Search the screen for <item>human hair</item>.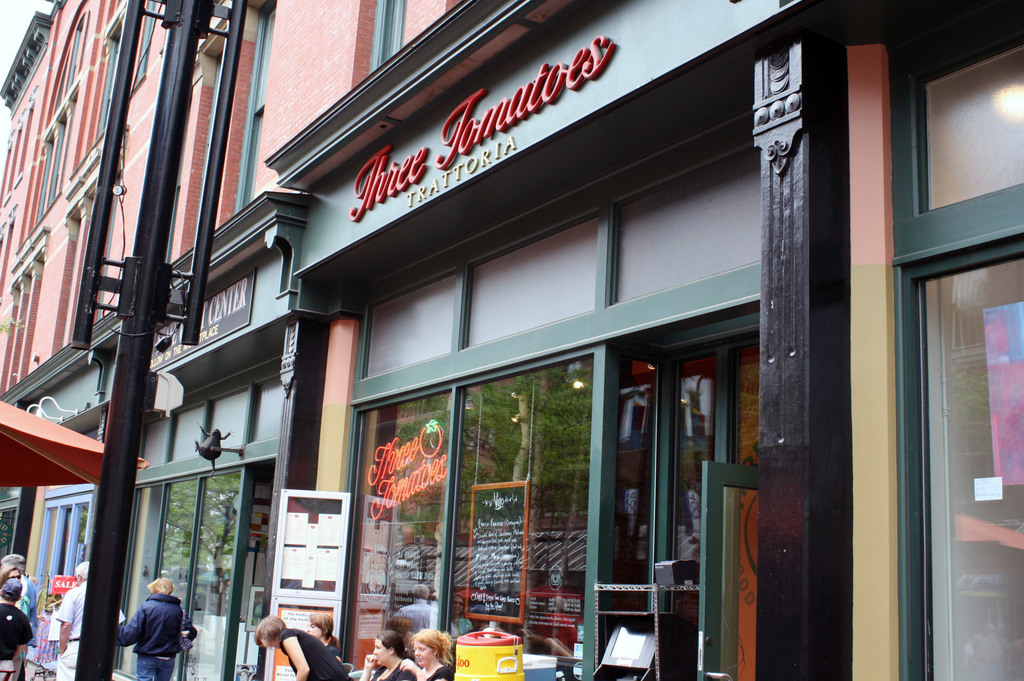
Found at box(391, 616, 414, 639).
